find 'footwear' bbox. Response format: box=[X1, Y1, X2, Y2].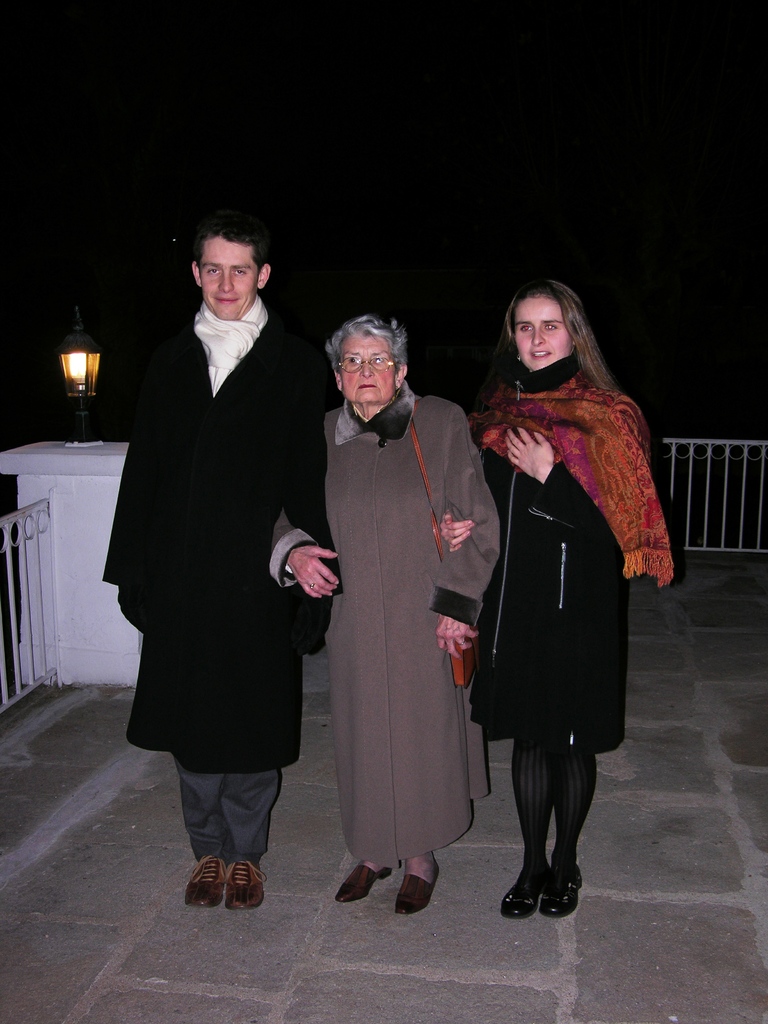
box=[186, 852, 228, 907].
